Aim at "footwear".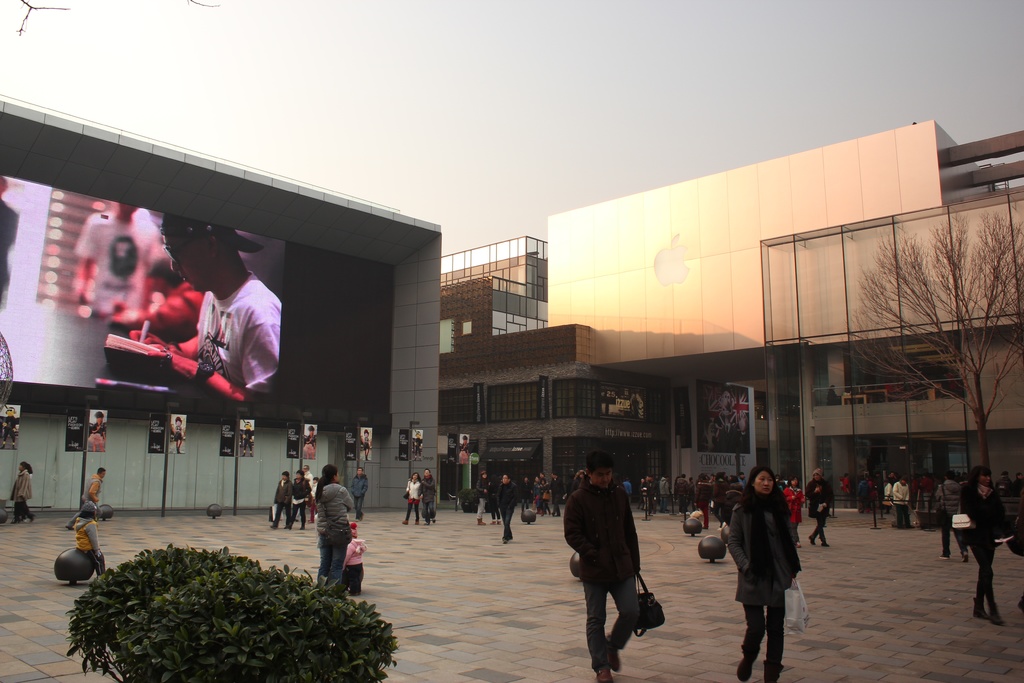
Aimed at crop(488, 520, 496, 525).
